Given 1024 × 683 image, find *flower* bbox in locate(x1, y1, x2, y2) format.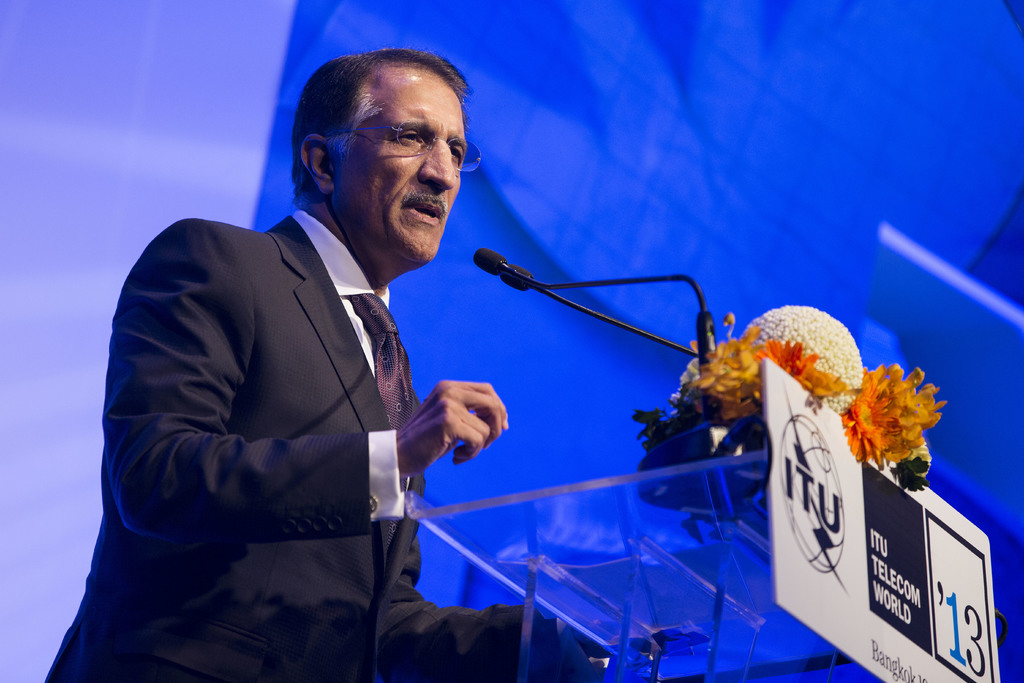
locate(679, 312, 842, 402).
